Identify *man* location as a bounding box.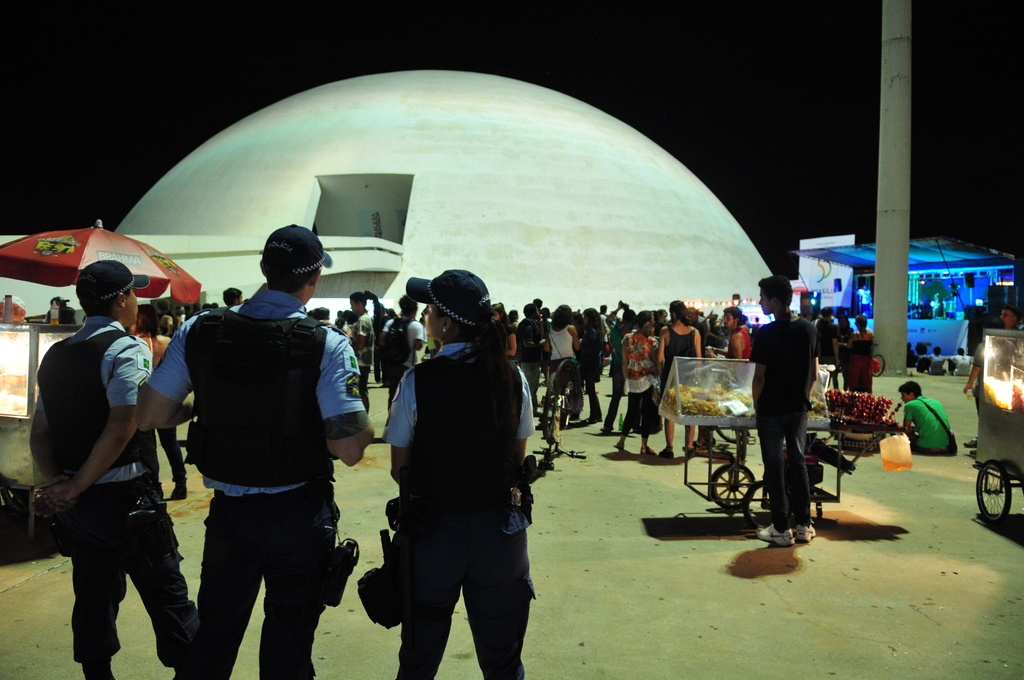
519,302,554,416.
